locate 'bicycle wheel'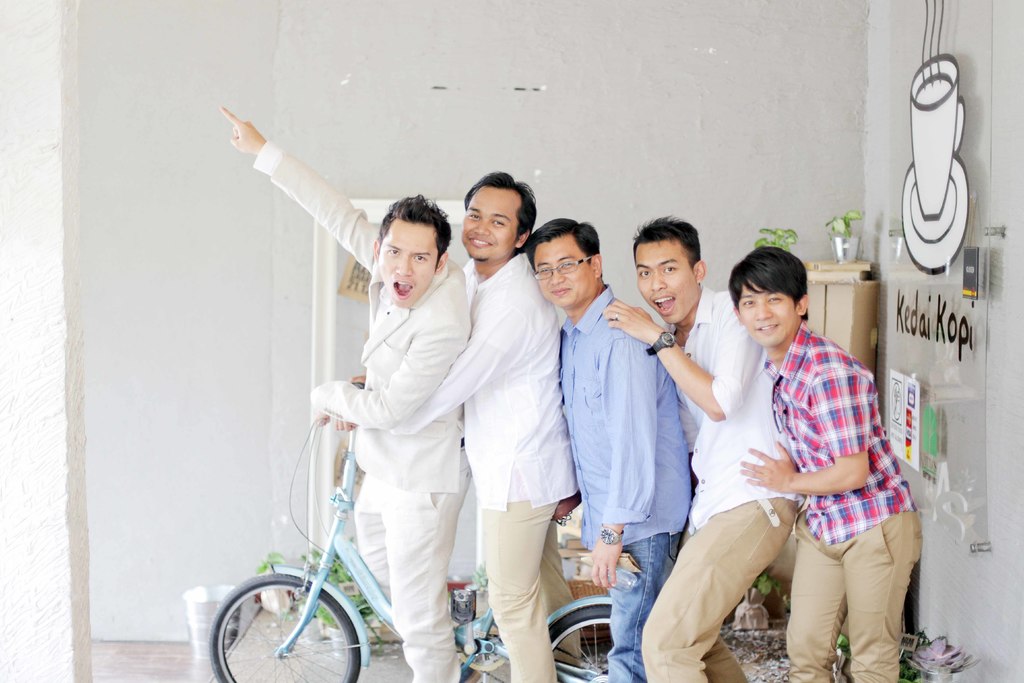
Rect(548, 607, 612, 682)
